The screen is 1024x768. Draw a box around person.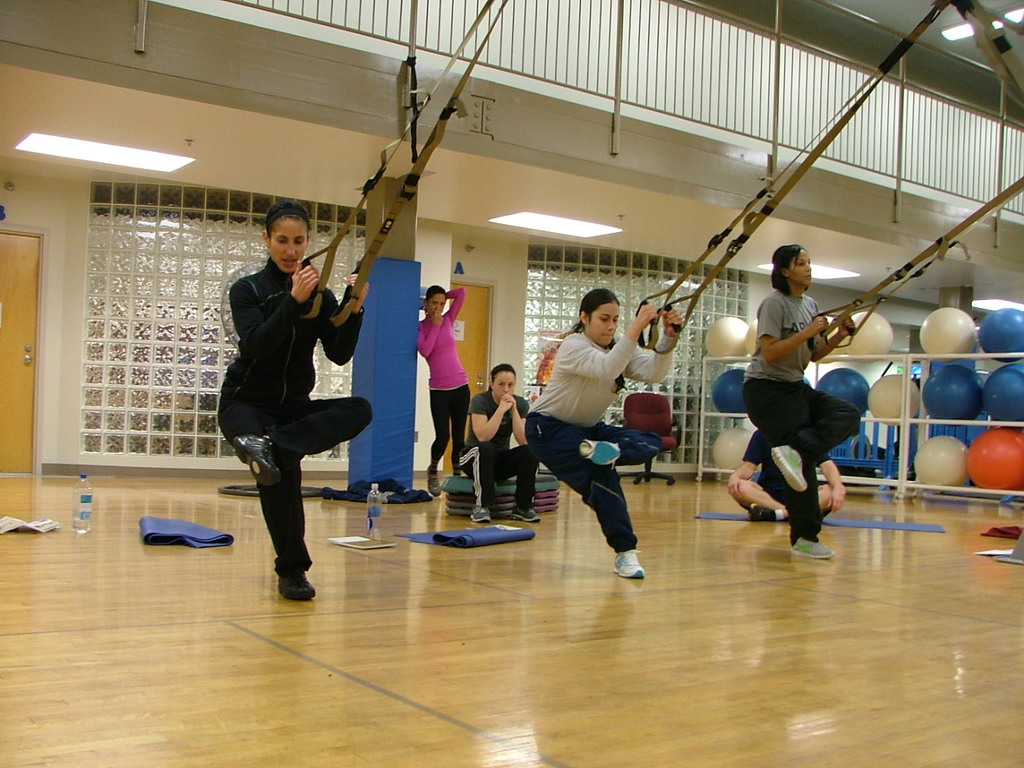
522, 290, 686, 572.
